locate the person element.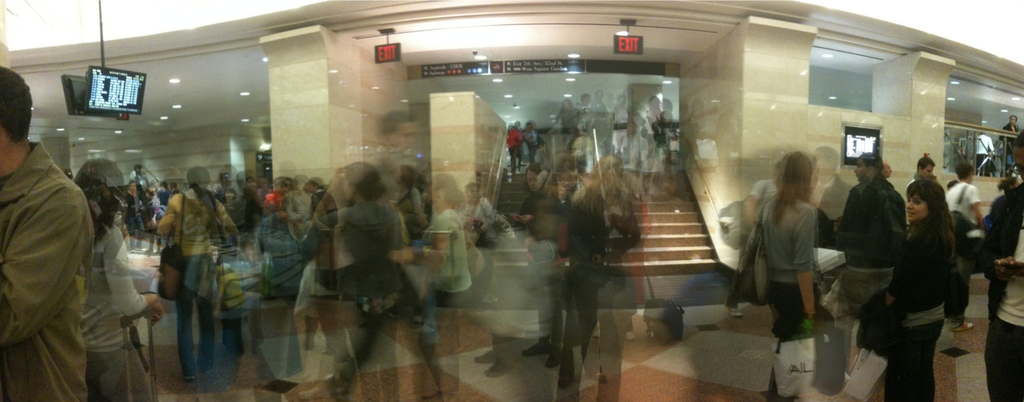
Element bbox: rect(150, 156, 222, 381).
